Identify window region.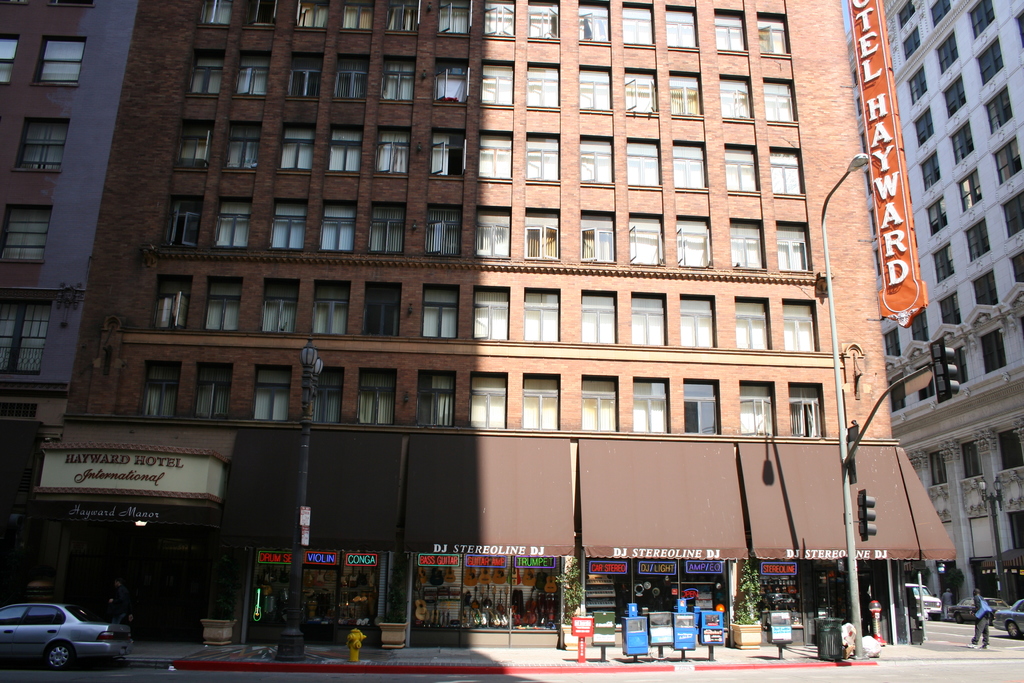
Region: (417, 367, 455, 422).
